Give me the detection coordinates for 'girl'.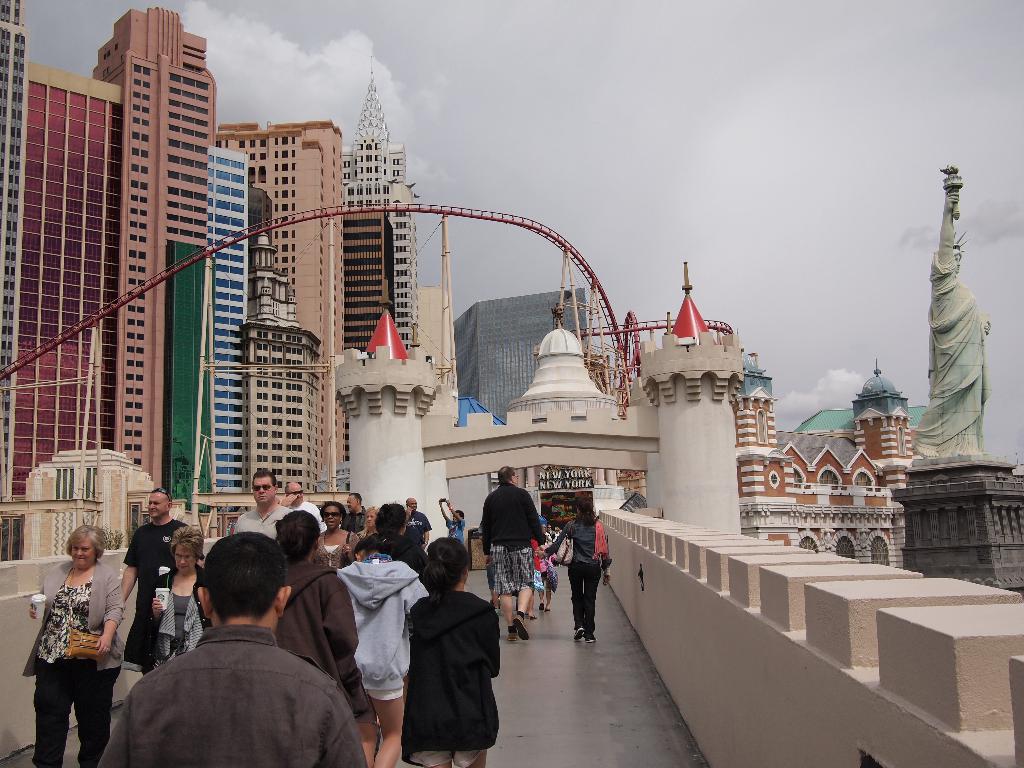
(335, 536, 436, 767).
